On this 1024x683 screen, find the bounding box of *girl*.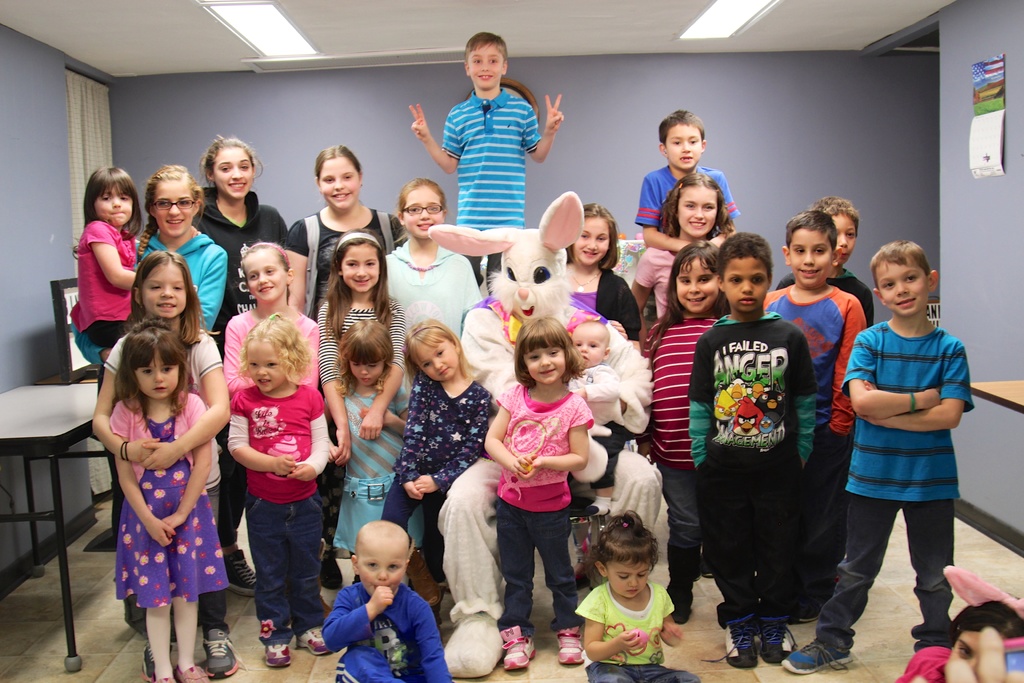
Bounding box: locate(568, 197, 638, 335).
